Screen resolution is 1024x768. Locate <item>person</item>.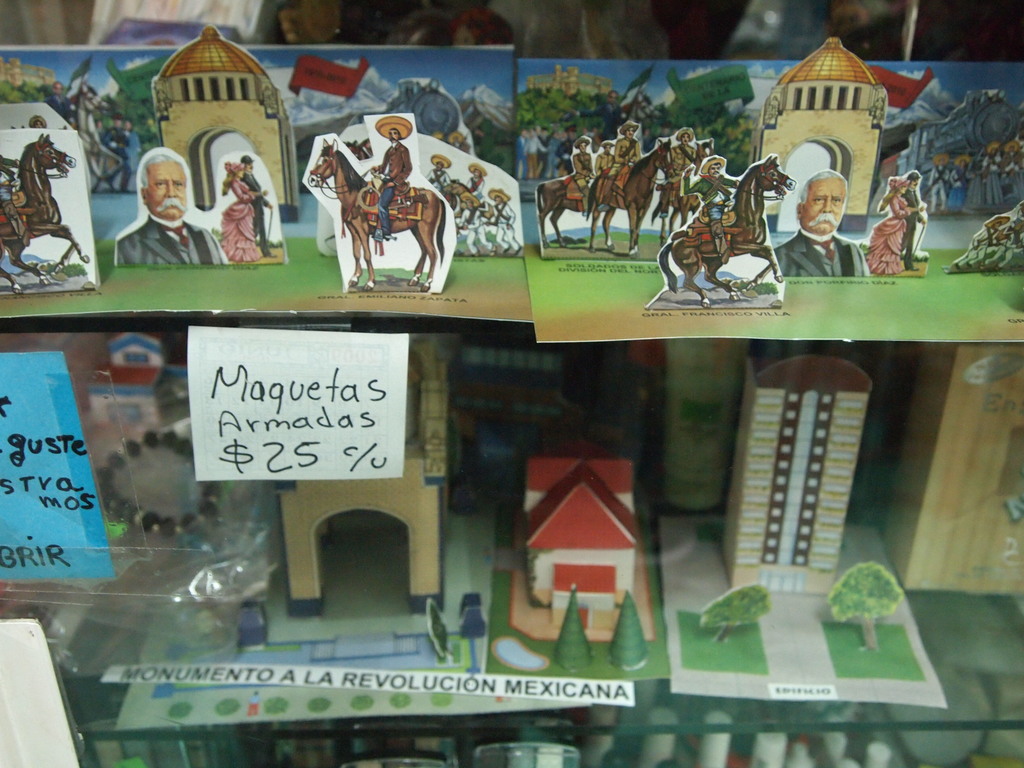
box=[983, 140, 1002, 204].
